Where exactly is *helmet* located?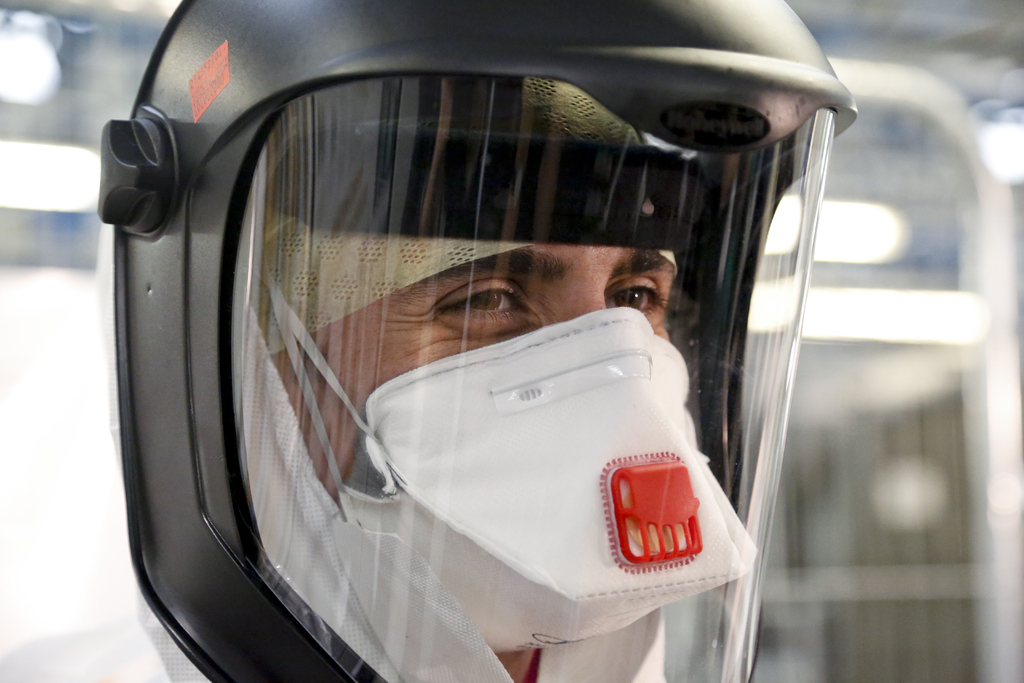
Its bounding box is 97 0 839 614.
